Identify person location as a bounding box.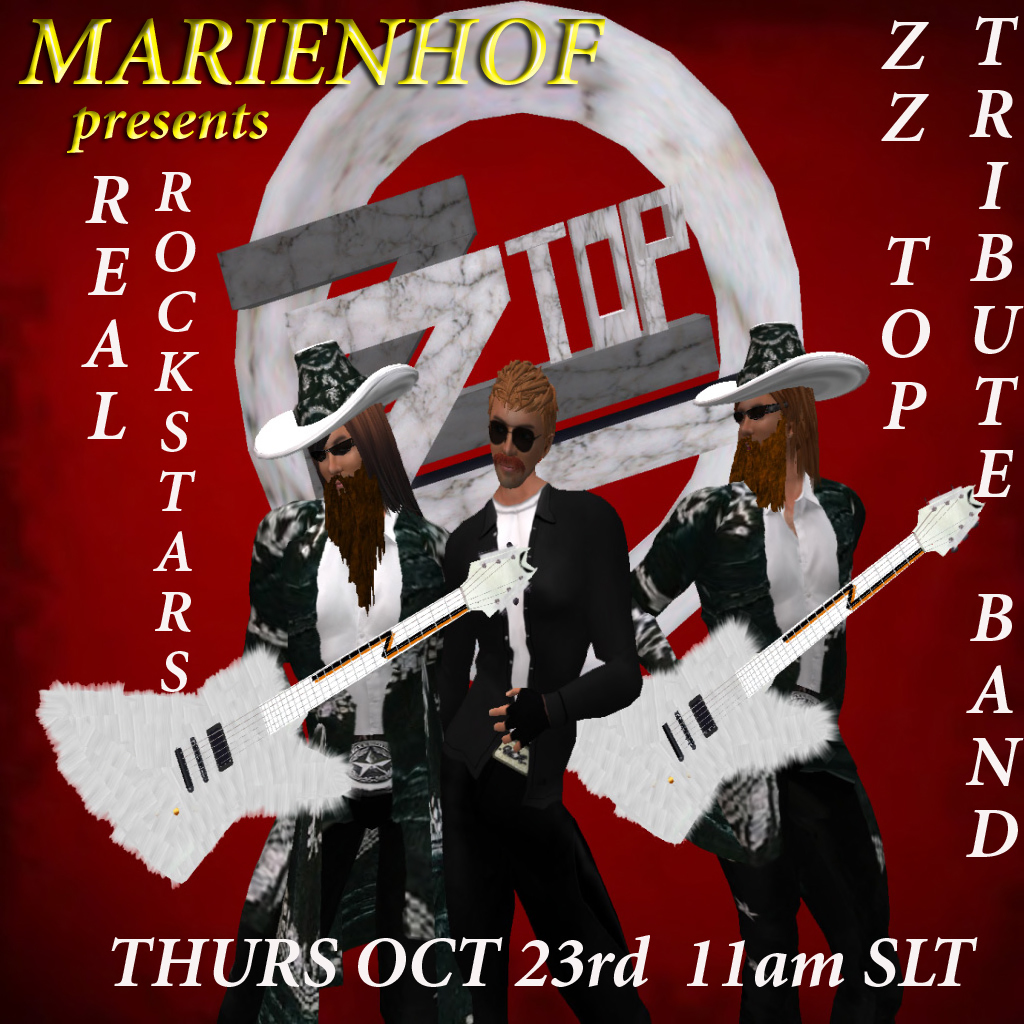
(219,335,496,1023).
